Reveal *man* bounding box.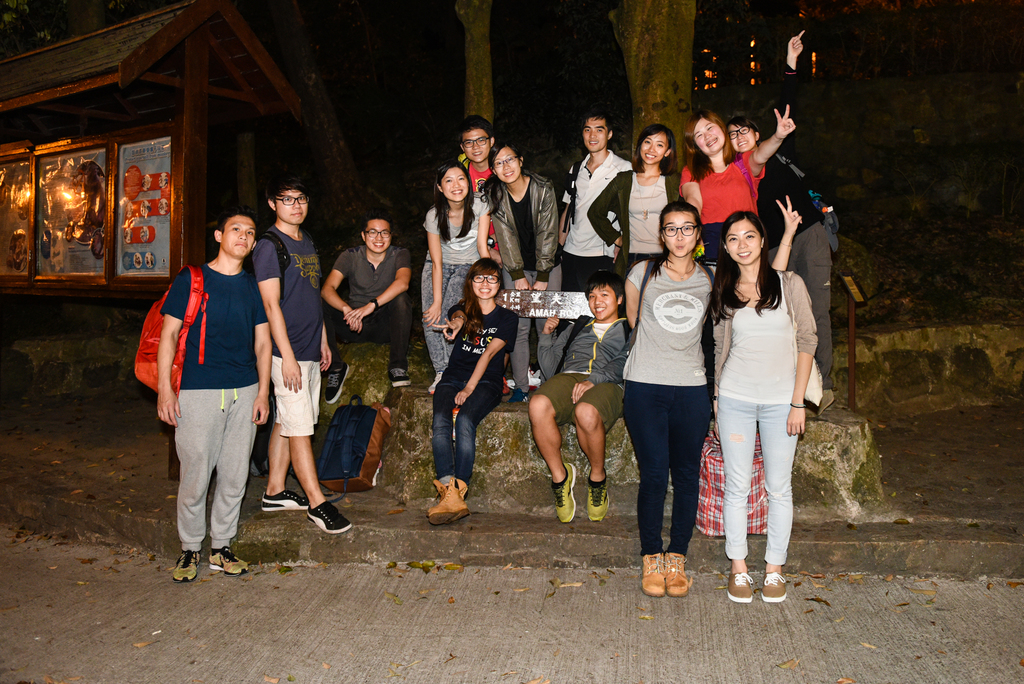
Revealed: detection(453, 112, 499, 248).
